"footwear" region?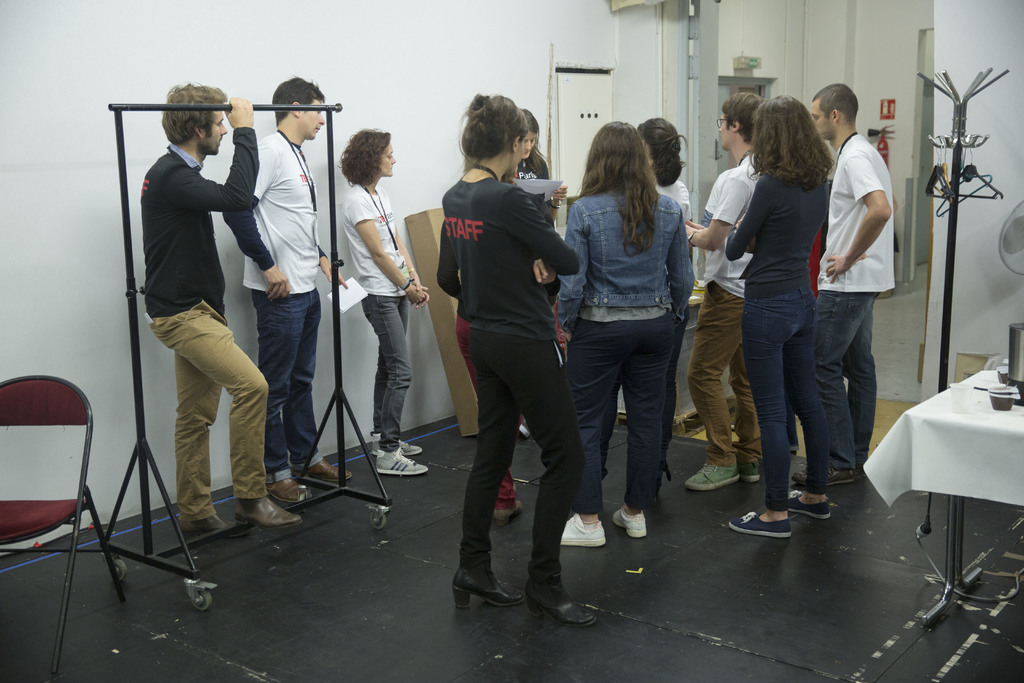
pyautogui.locateOnScreen(846, 457, 870, 482)
